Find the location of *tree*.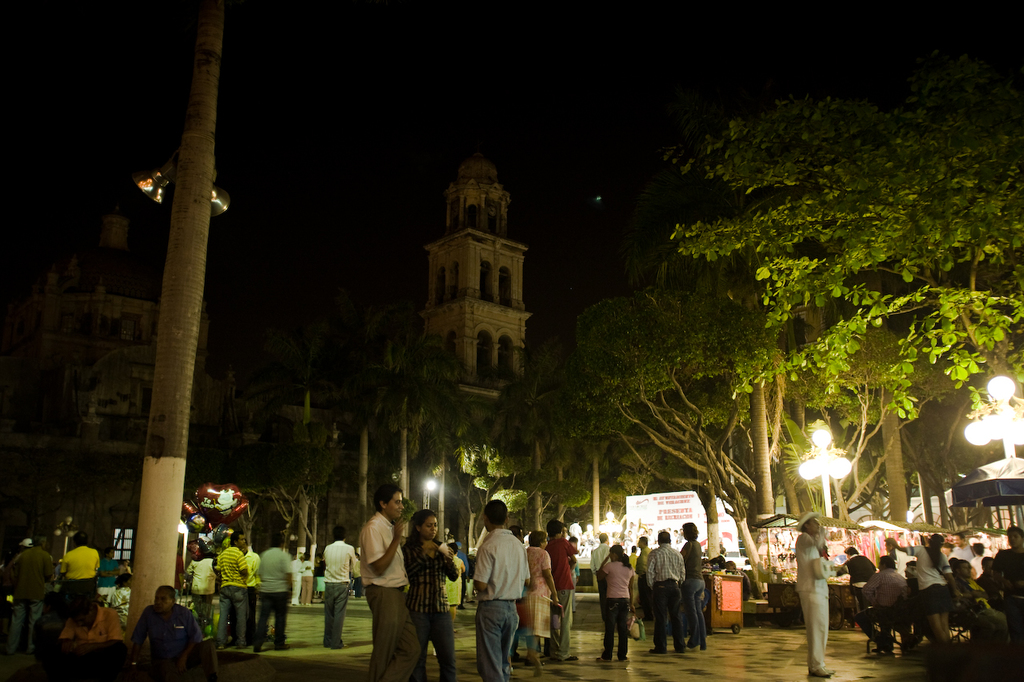
Location: crop(464, 419, 590, 563).
